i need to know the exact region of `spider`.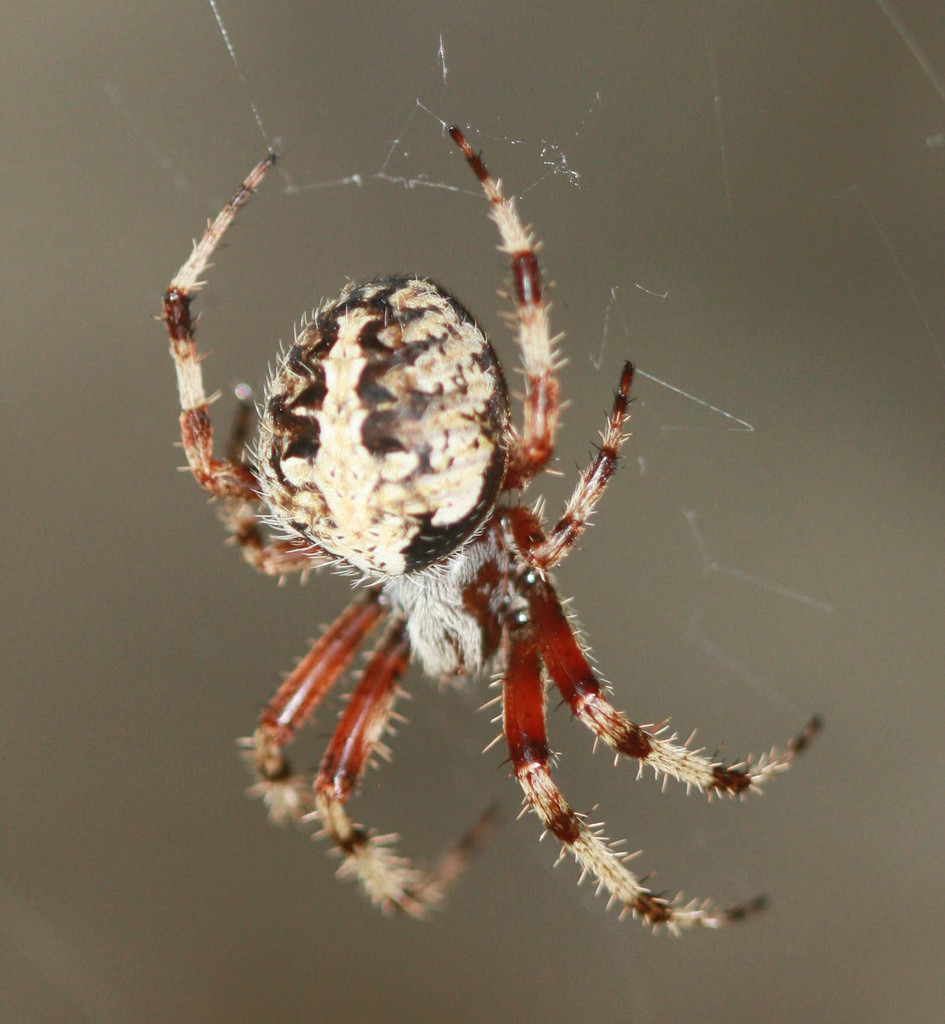
Region: box(150, 123, 828, 936).
